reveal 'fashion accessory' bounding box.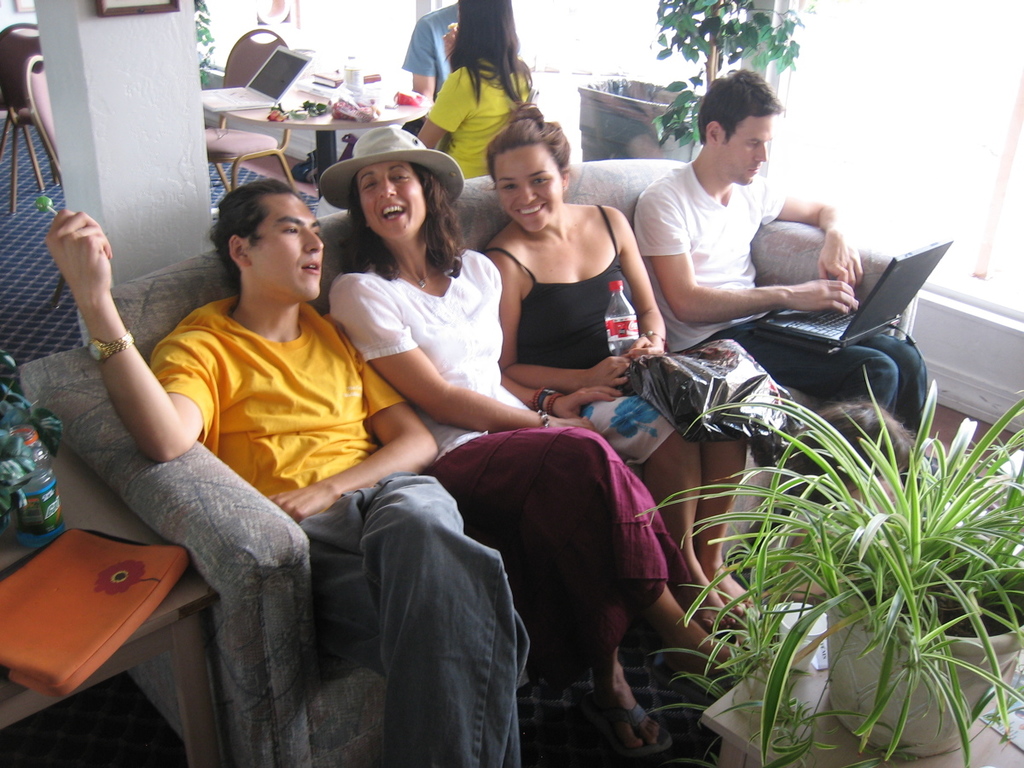
Revealed: (x1=91, y1=327, x2=134, y2=358).
